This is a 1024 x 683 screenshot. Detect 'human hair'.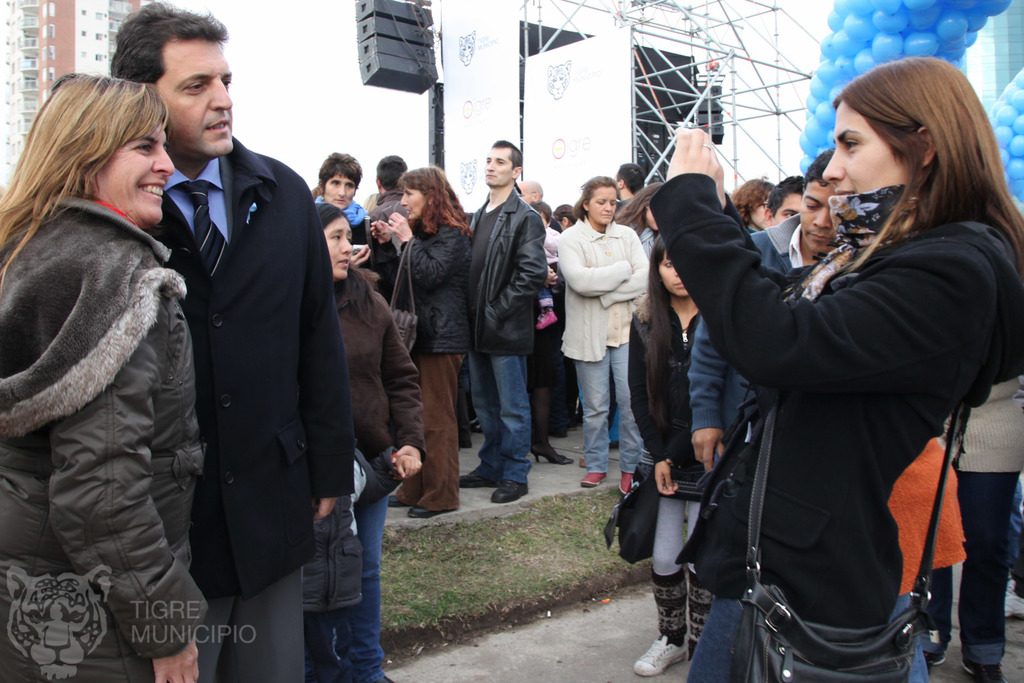
(571,172,621,225).
